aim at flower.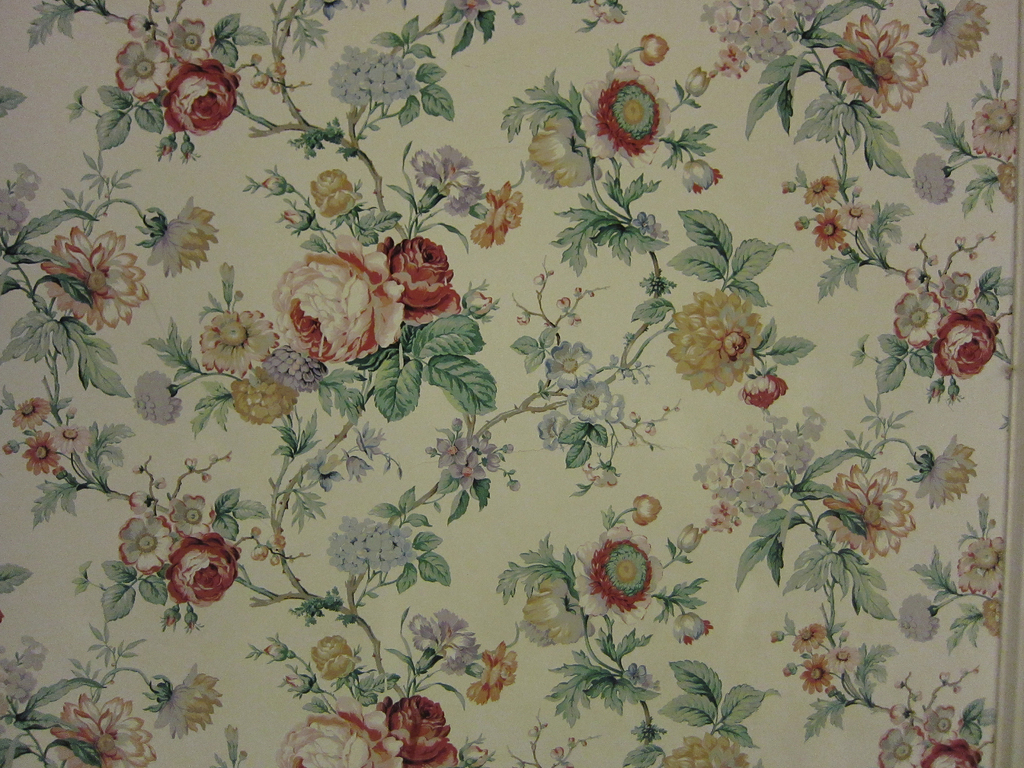
Aimed at region(67, 405, 77, 415).
